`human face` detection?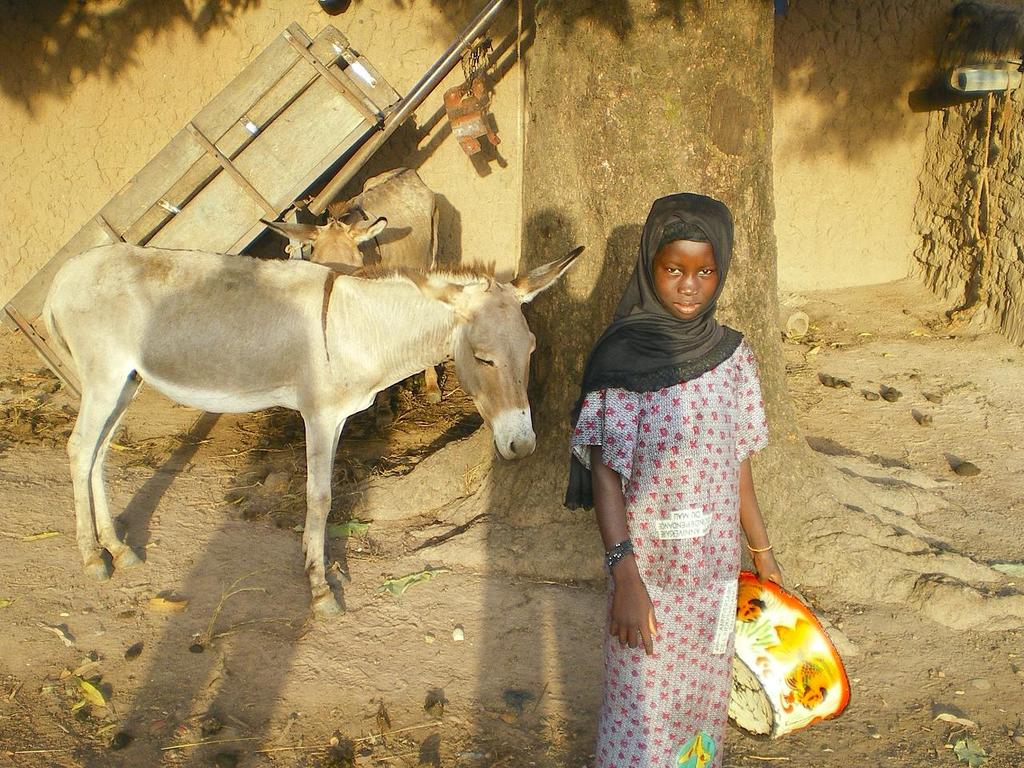
<bbox>653, 238, 719, 323</bbox>
